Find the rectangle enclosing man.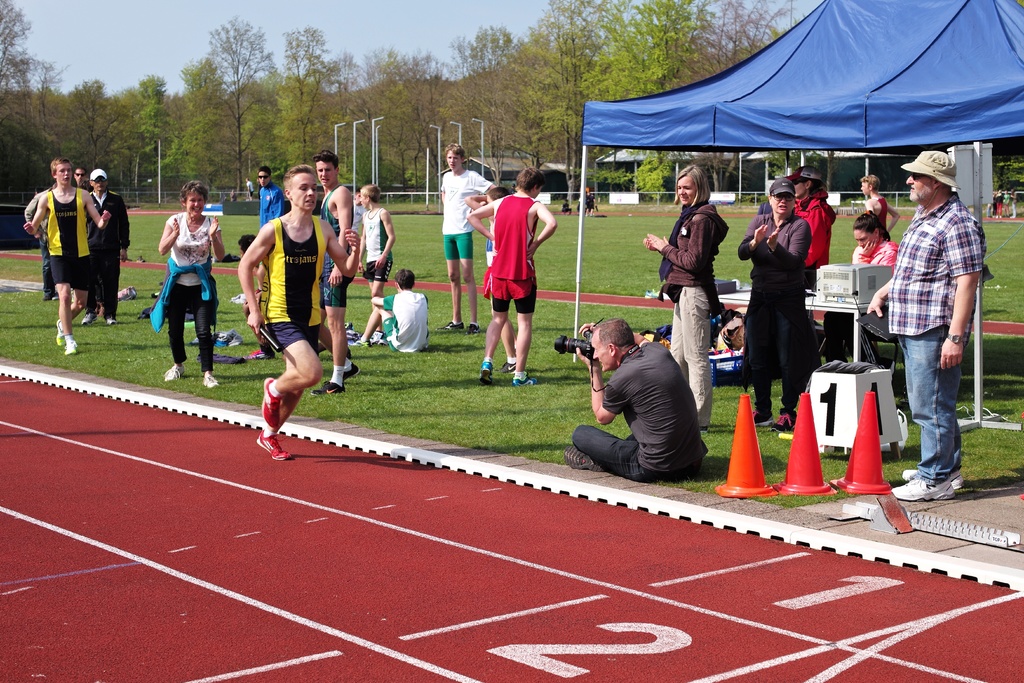
[787,162,837,288].
